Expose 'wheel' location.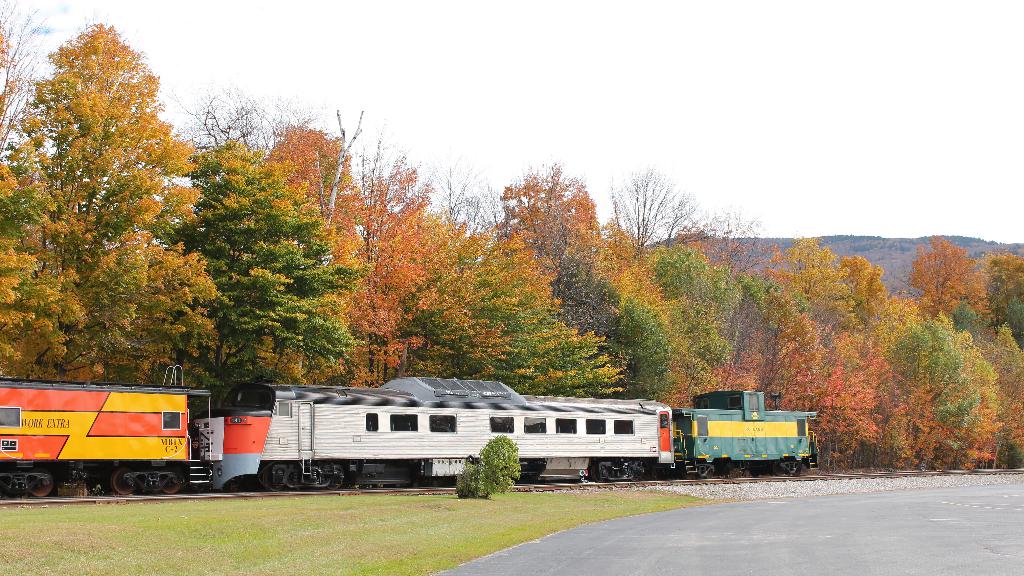
Exposed at rect(109, 468, 140, 492).
